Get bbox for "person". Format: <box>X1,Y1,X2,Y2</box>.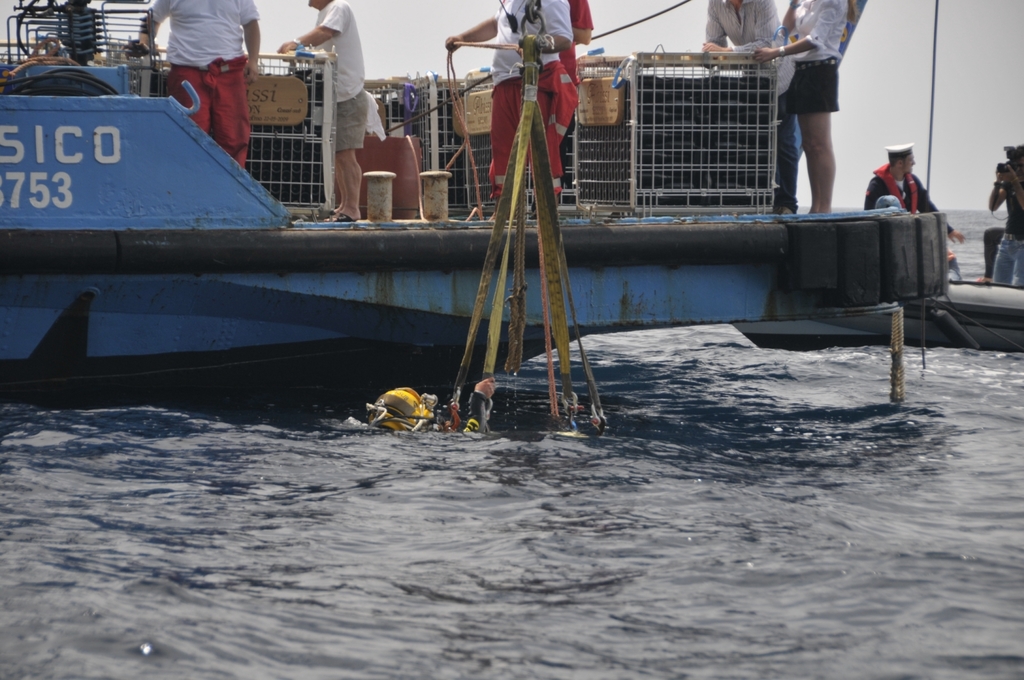
<box>269,0,374,228</box>.
